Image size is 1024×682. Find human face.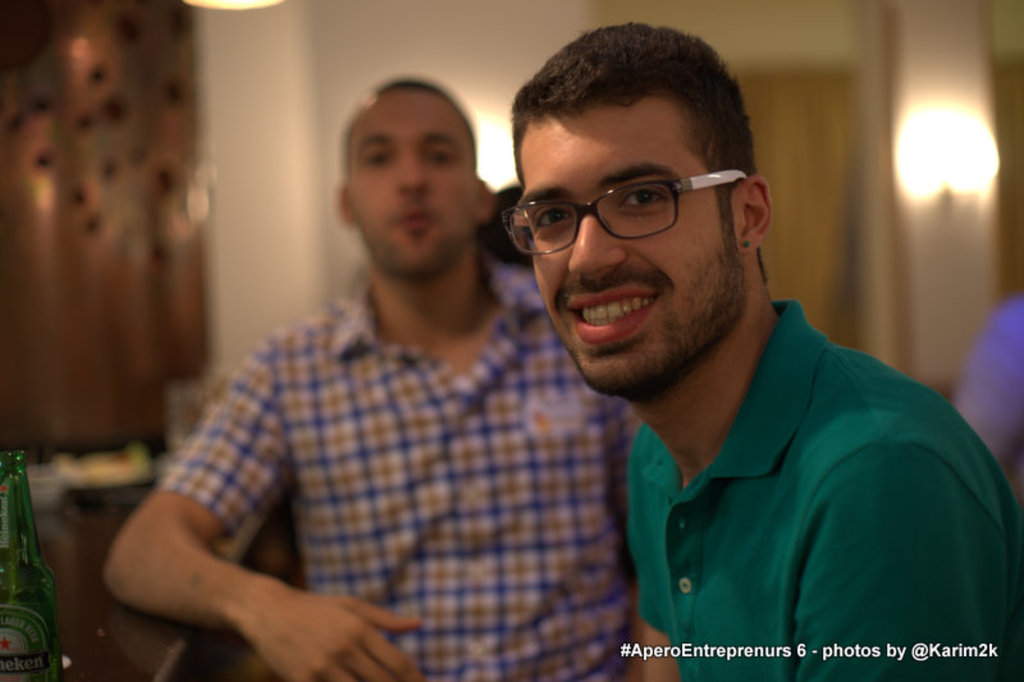
x1=511 y1=93 x2=745 y2=399.
